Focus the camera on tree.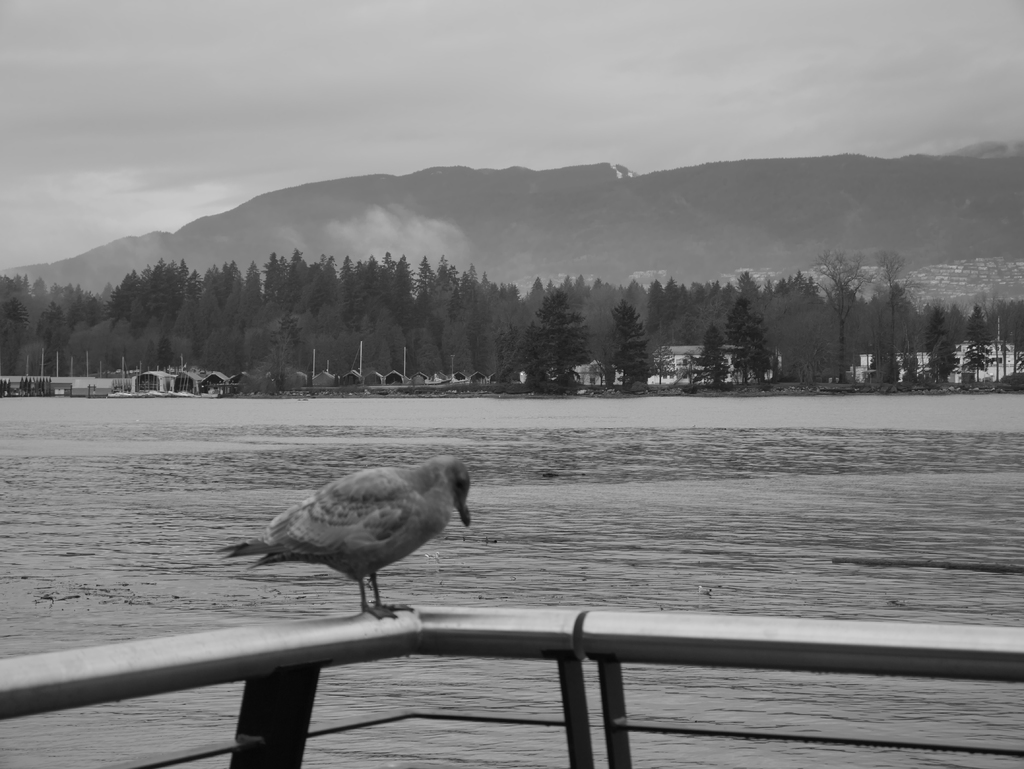
Focus region: region(697, 318, 742, 389).
